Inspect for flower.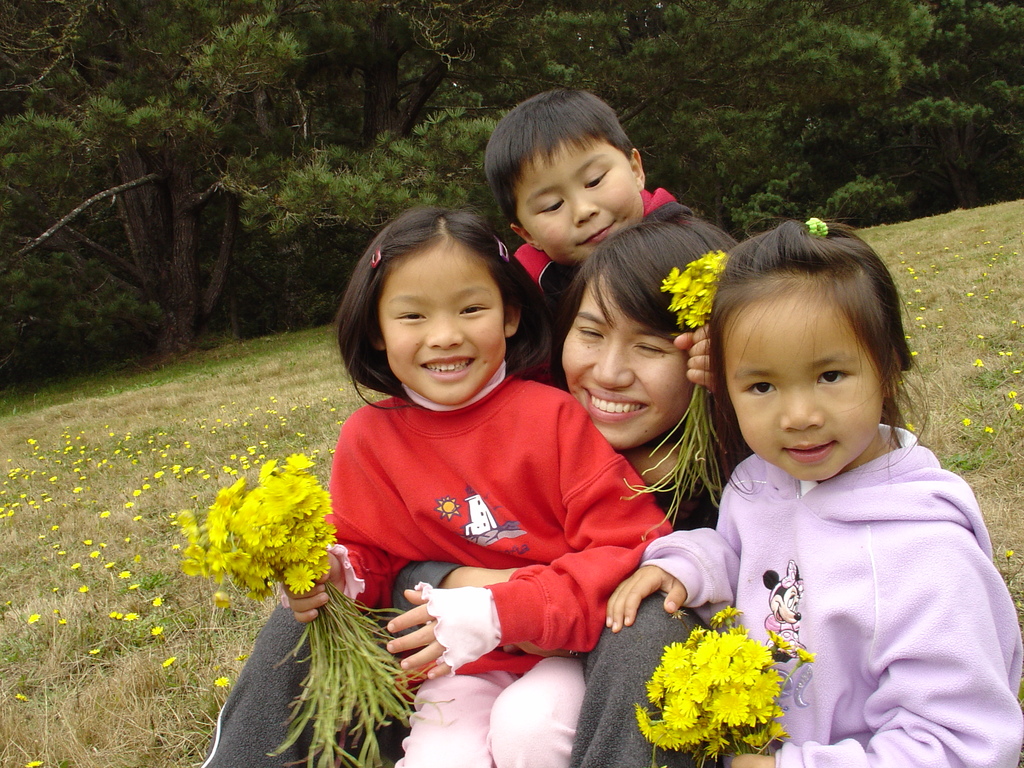
Inspection: [x1=58, y1=620, x2=68, y2=627].
